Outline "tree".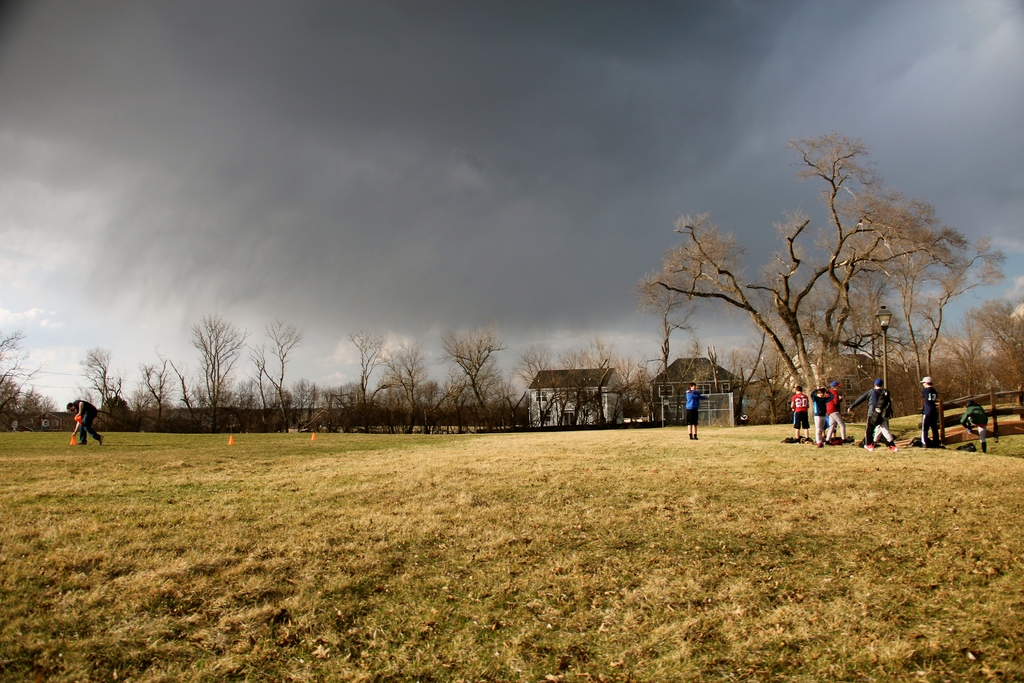
Outline: locate(296, 371, 319, 417).
